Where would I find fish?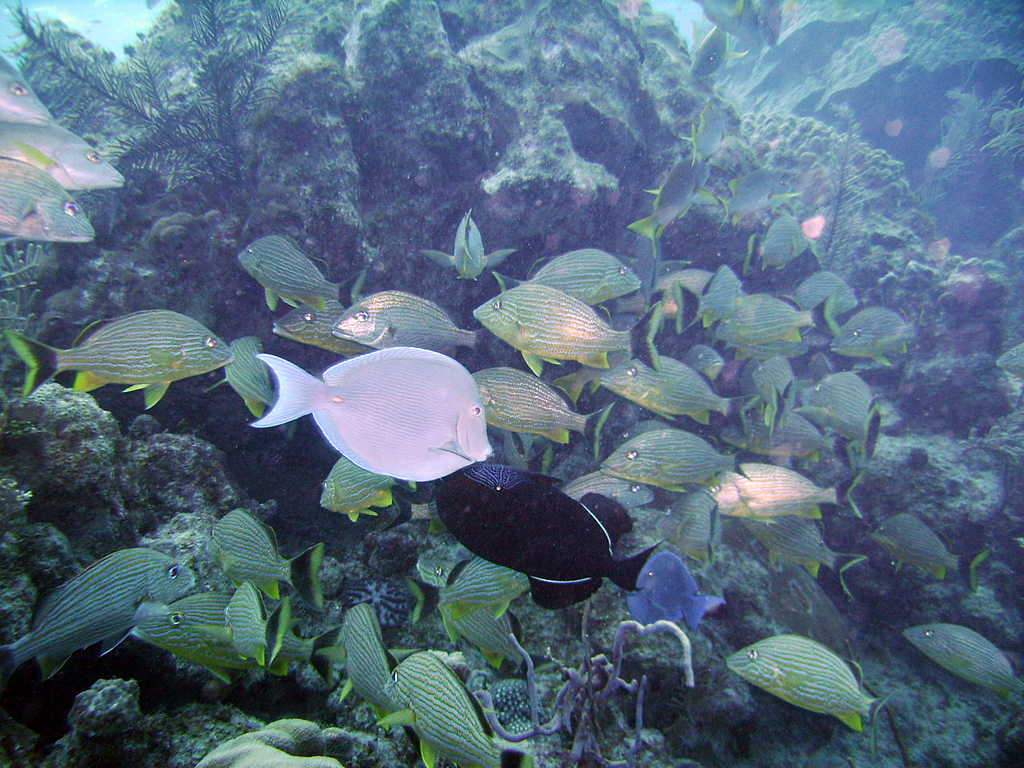
At bbox(382, 663, 531, 767).
